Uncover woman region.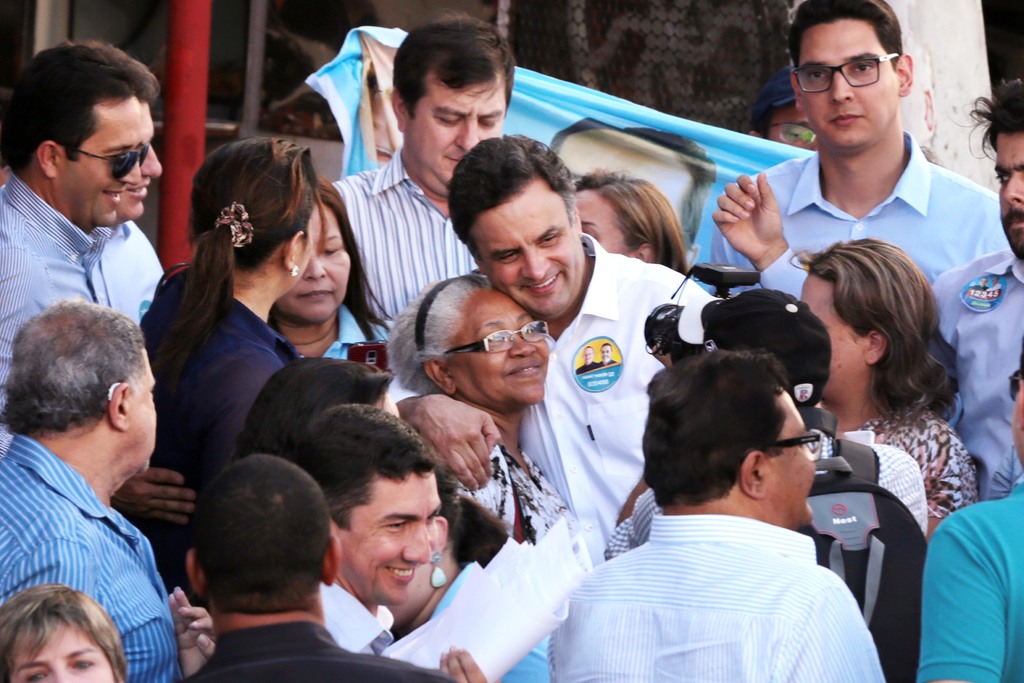
Uncovered: select_region(0, 586, 129, 682).
